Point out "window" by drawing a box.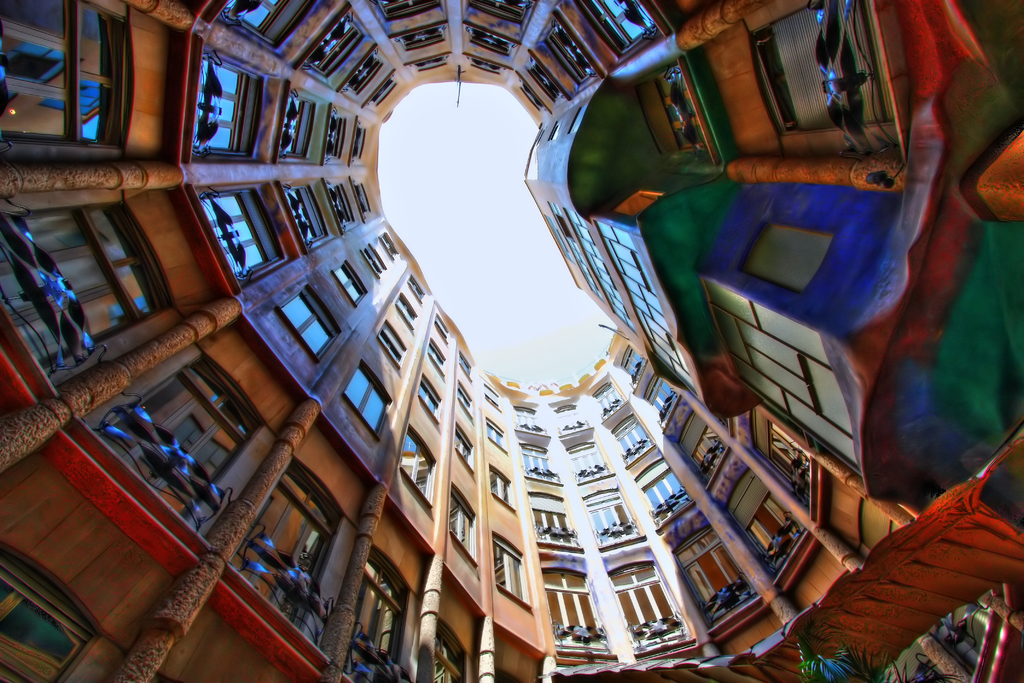
Rect(200, 192, 290, 285).
